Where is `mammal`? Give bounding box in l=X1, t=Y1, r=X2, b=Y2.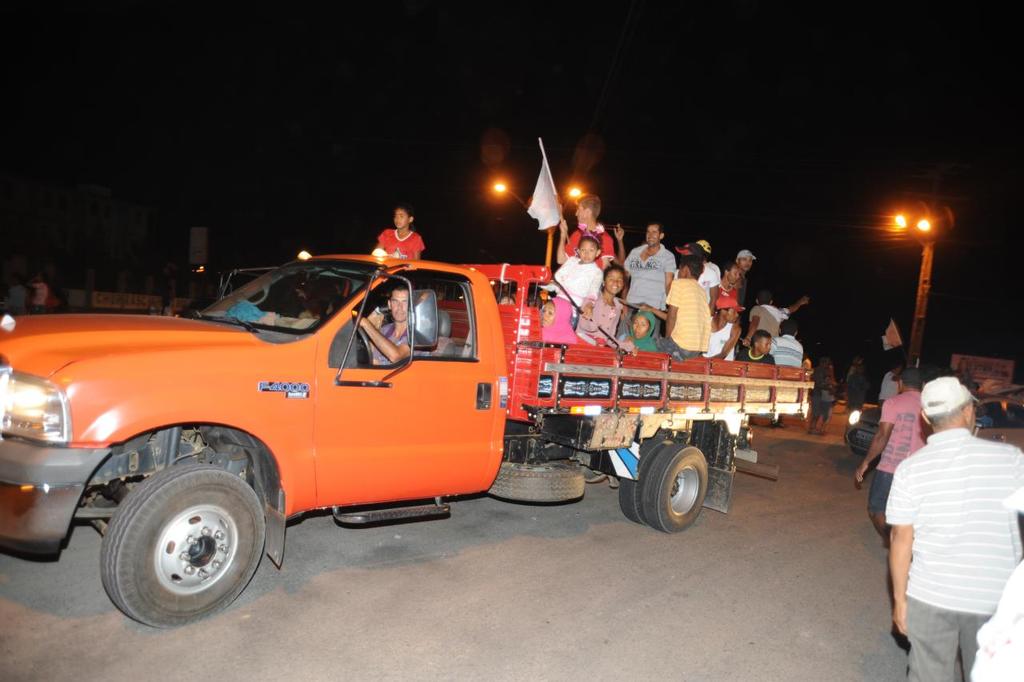
l=846, t=359, r=863, b=415.
